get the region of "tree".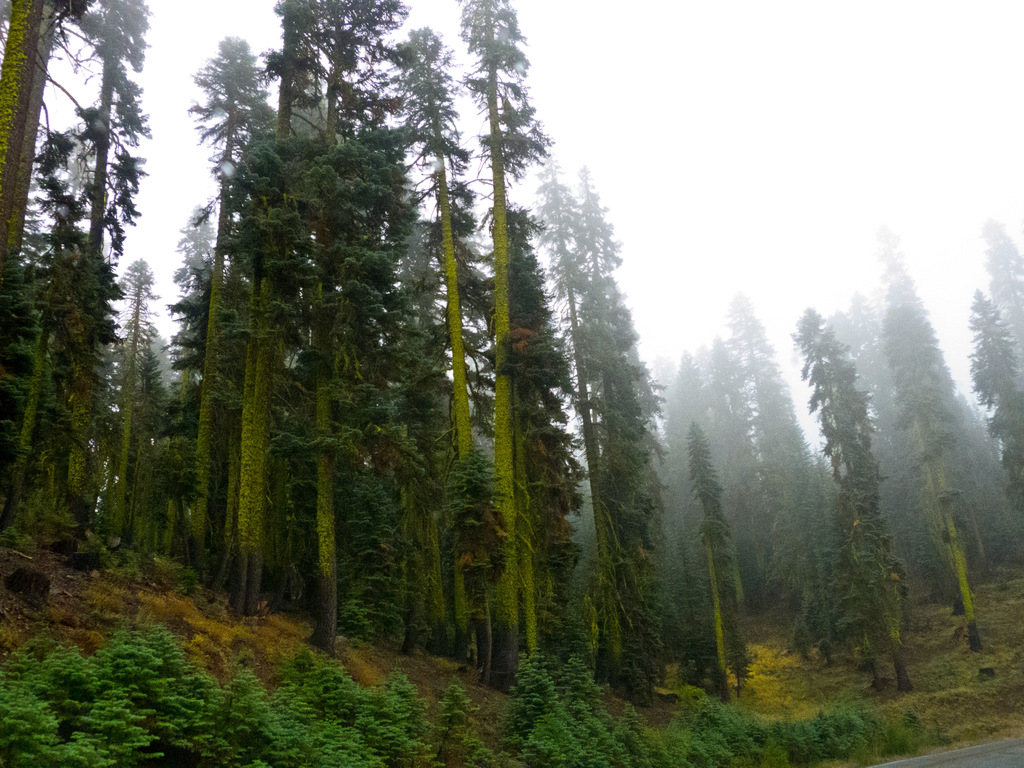
Rect(193, 28, 273, 644).
